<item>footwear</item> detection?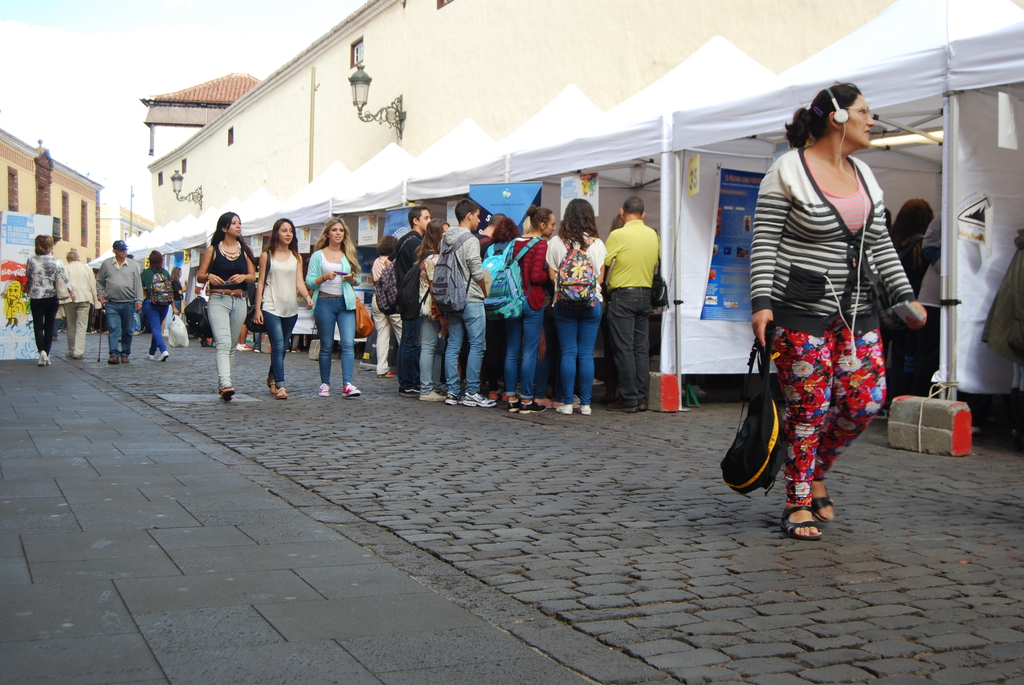
[123,354,131,363]
